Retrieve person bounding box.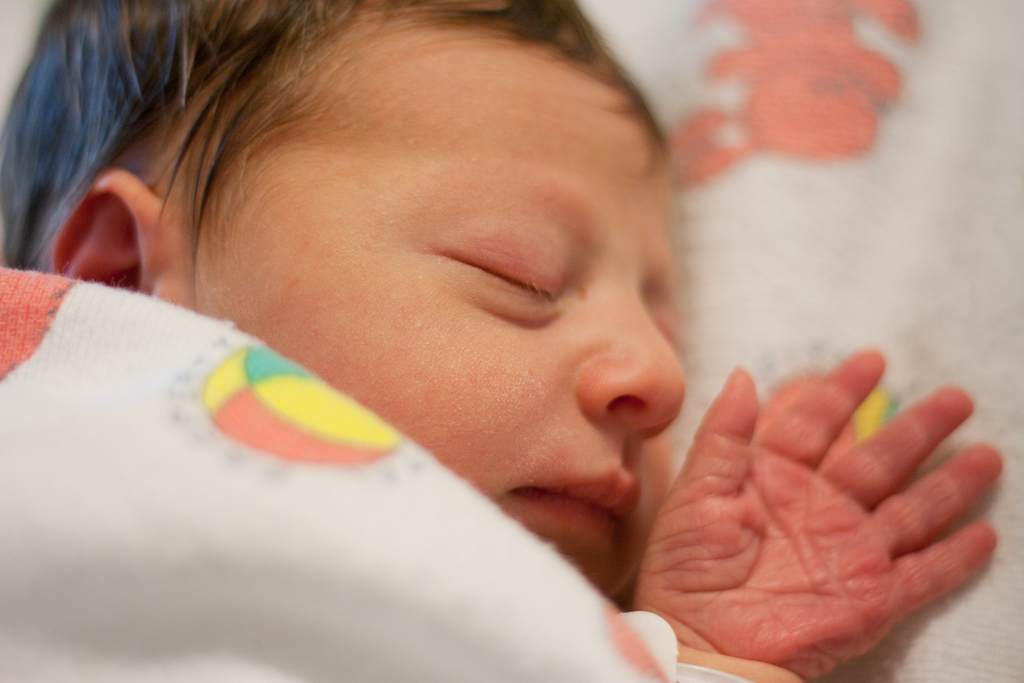
Bounding box: locate(0, 0, 1006, 682).
